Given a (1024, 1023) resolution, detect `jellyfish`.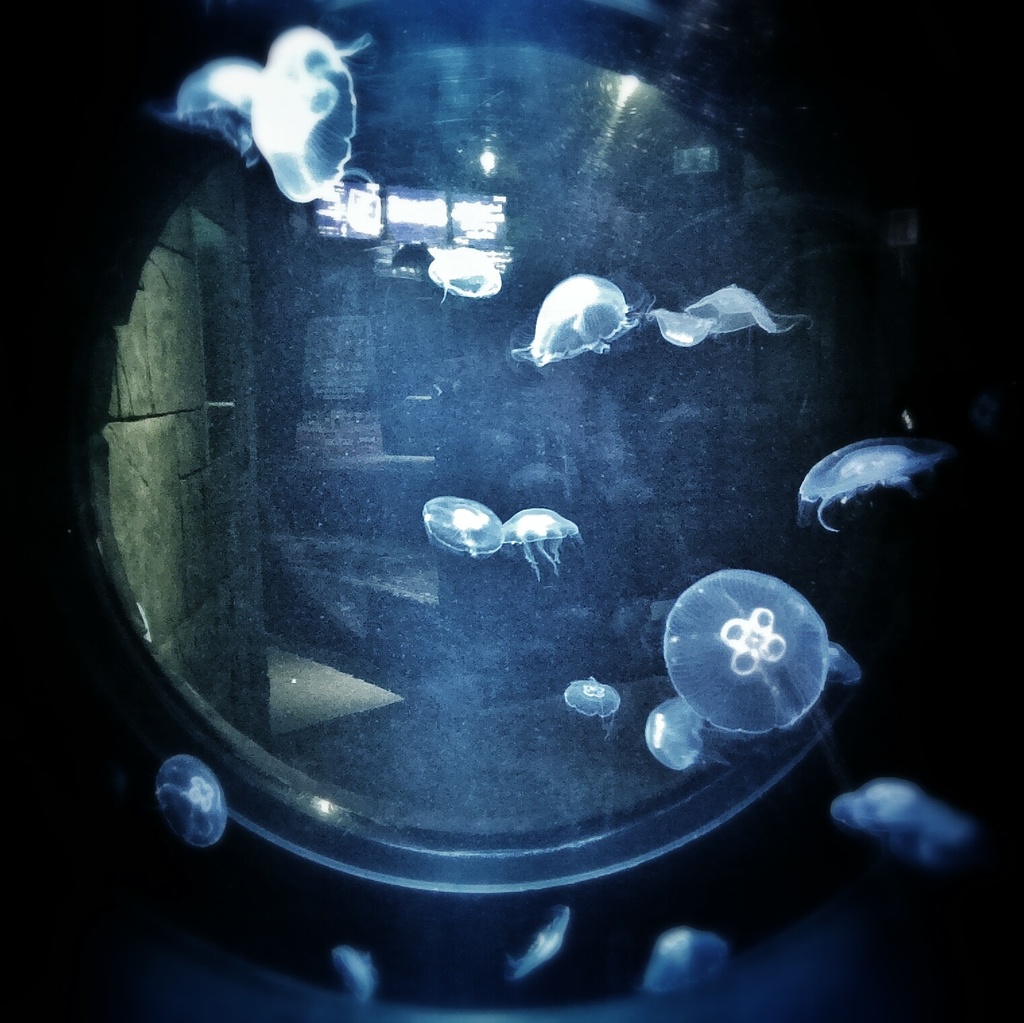
[823, 779, 965, 863].
